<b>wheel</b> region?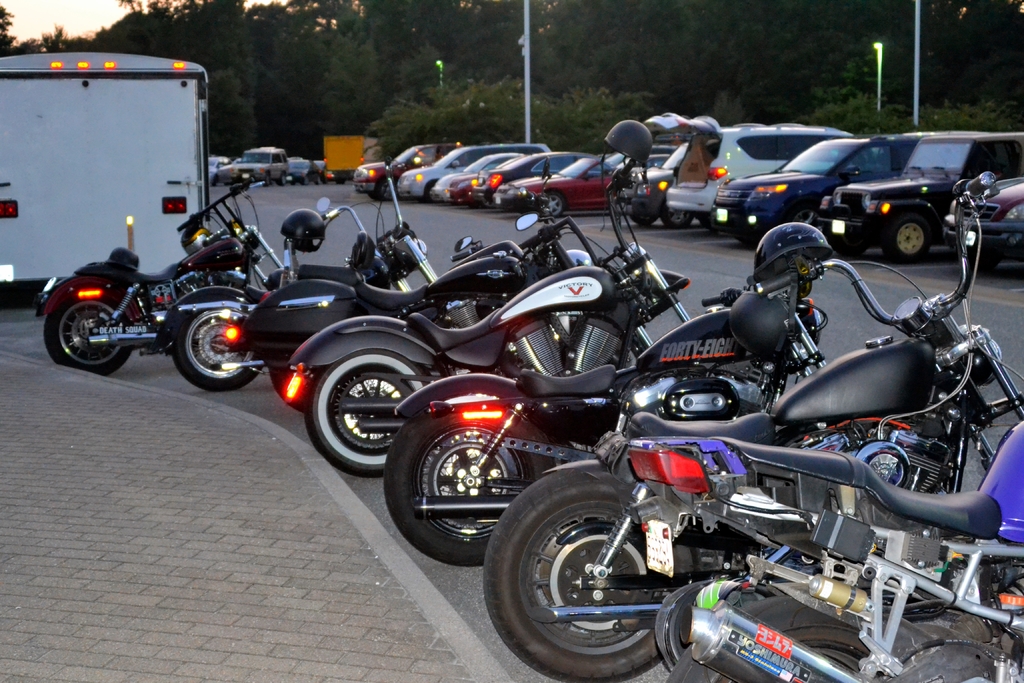
<bbox>662, 208, 693, 226</bbox>
